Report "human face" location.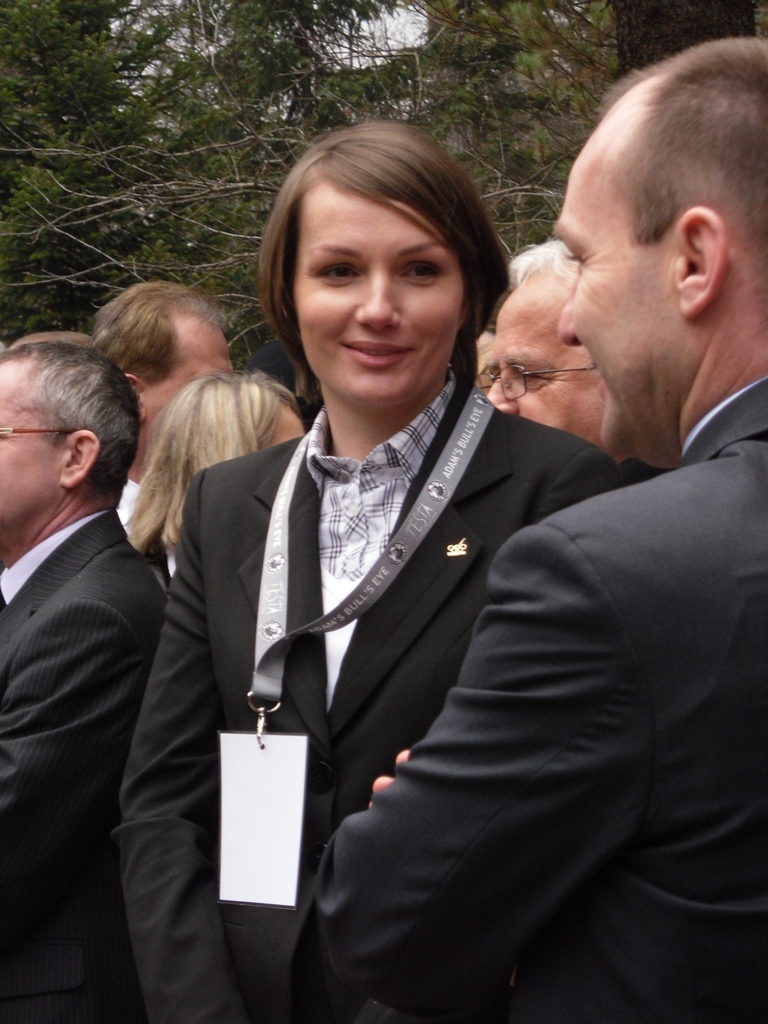
Report: rect(0, 362, 65, 525).
